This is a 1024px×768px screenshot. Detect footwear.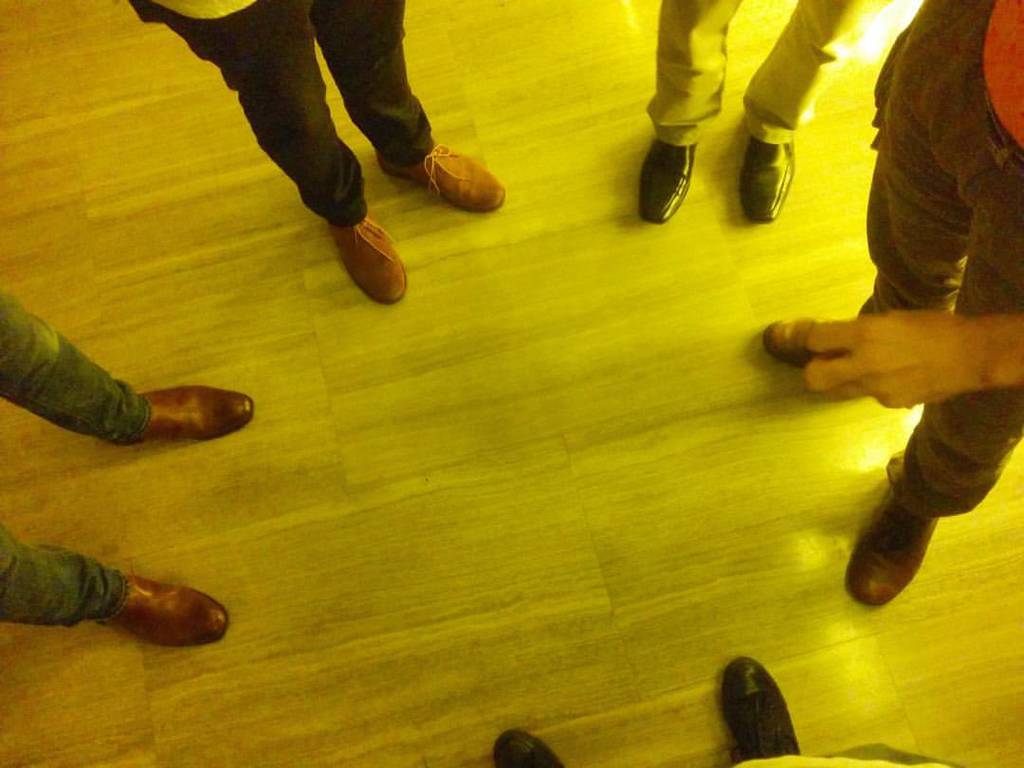
740:135:793:224.
